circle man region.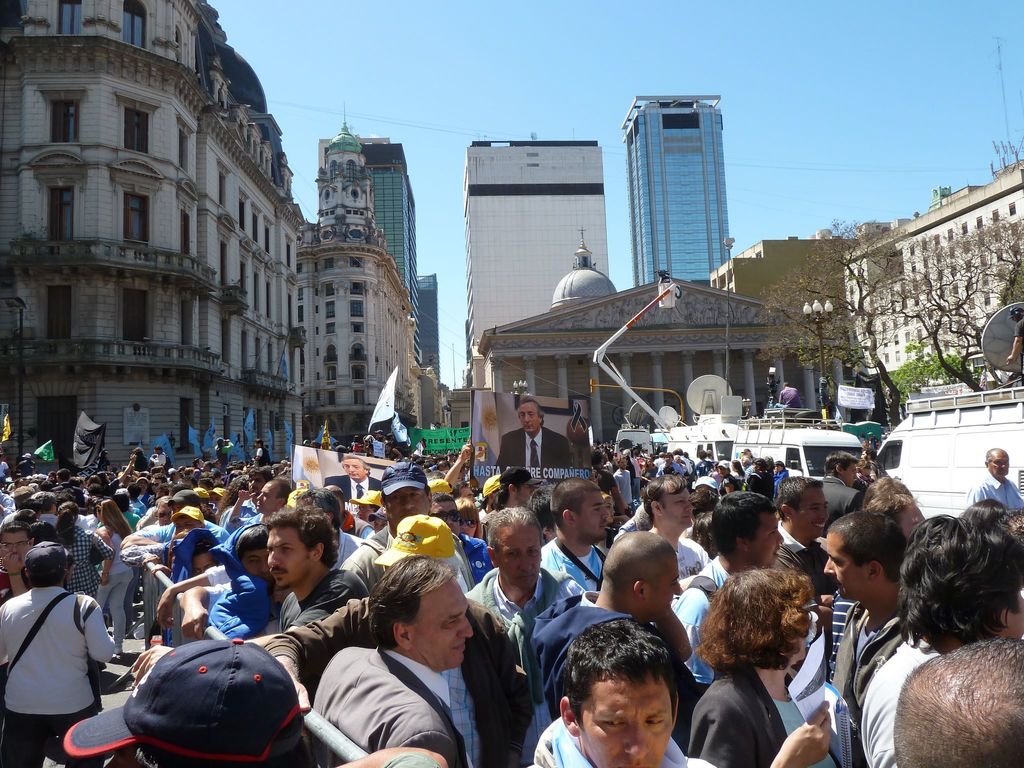
Region: x1=125, y1=509, x2=213, y2=575.
